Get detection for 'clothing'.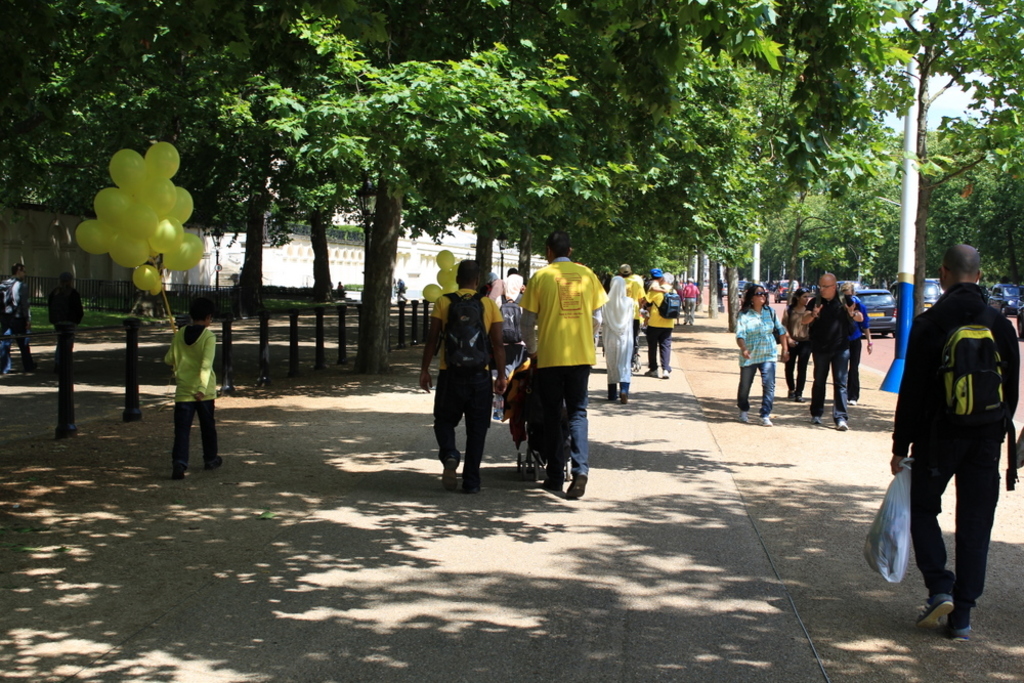
Detection: 888:280:1012:631.
